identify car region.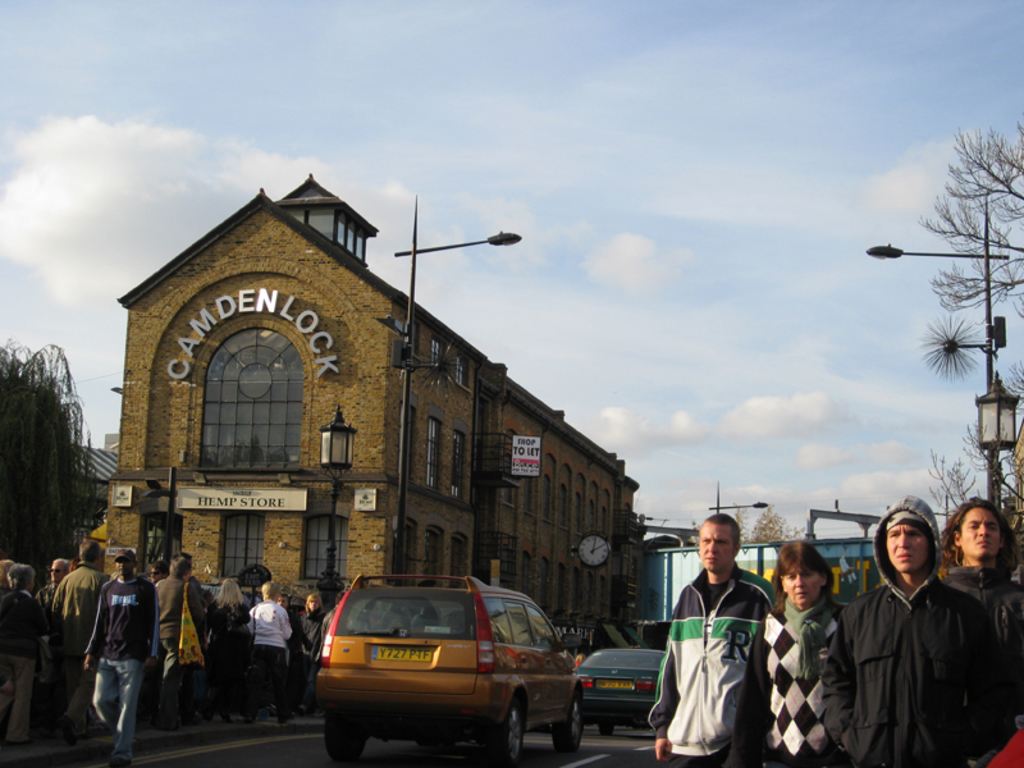
Region: 315 570 581 767.
